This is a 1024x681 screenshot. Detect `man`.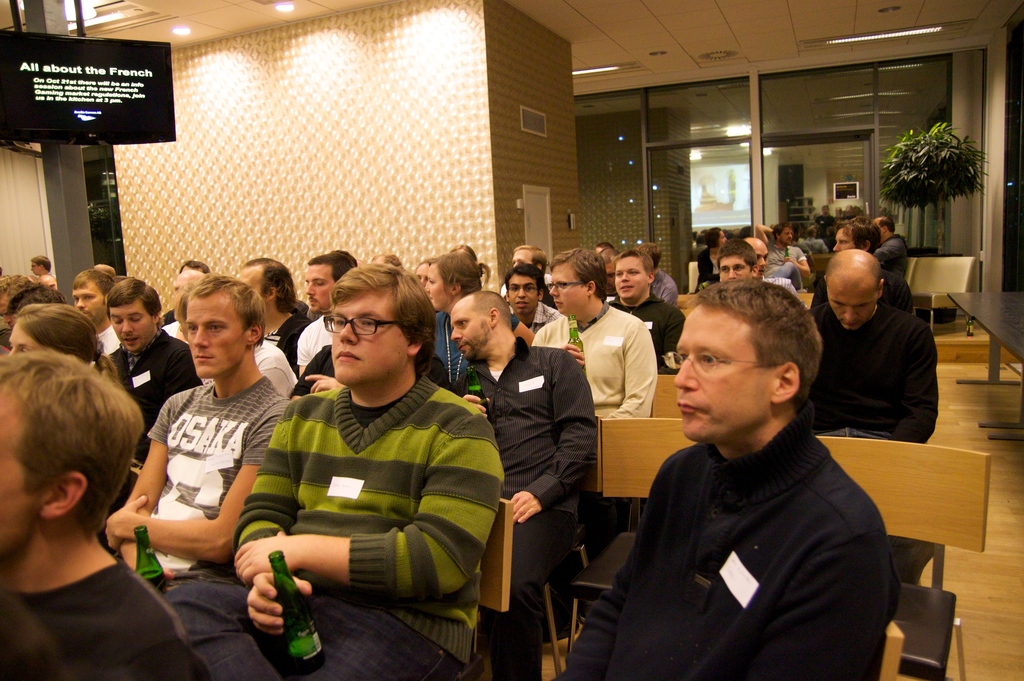
pyautogui.locateOnScreen(104, 272, 295, 595).
